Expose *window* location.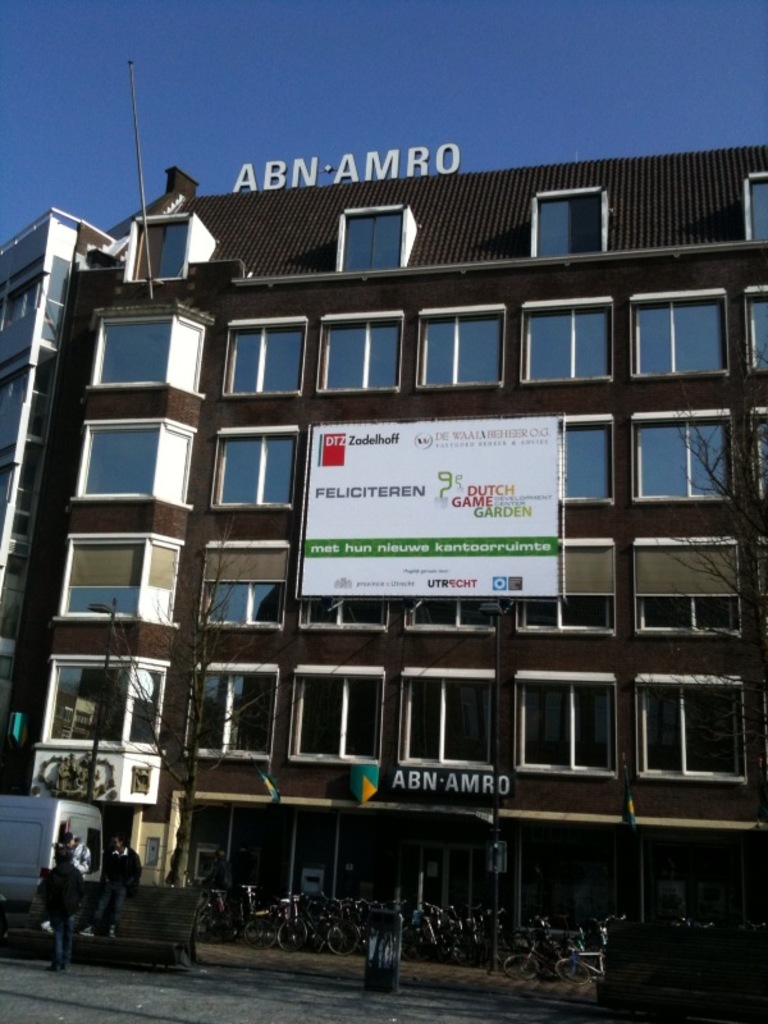
Exposed at {"x1": 406, "y1": 596, "x2": 508, "y2": 628}.
